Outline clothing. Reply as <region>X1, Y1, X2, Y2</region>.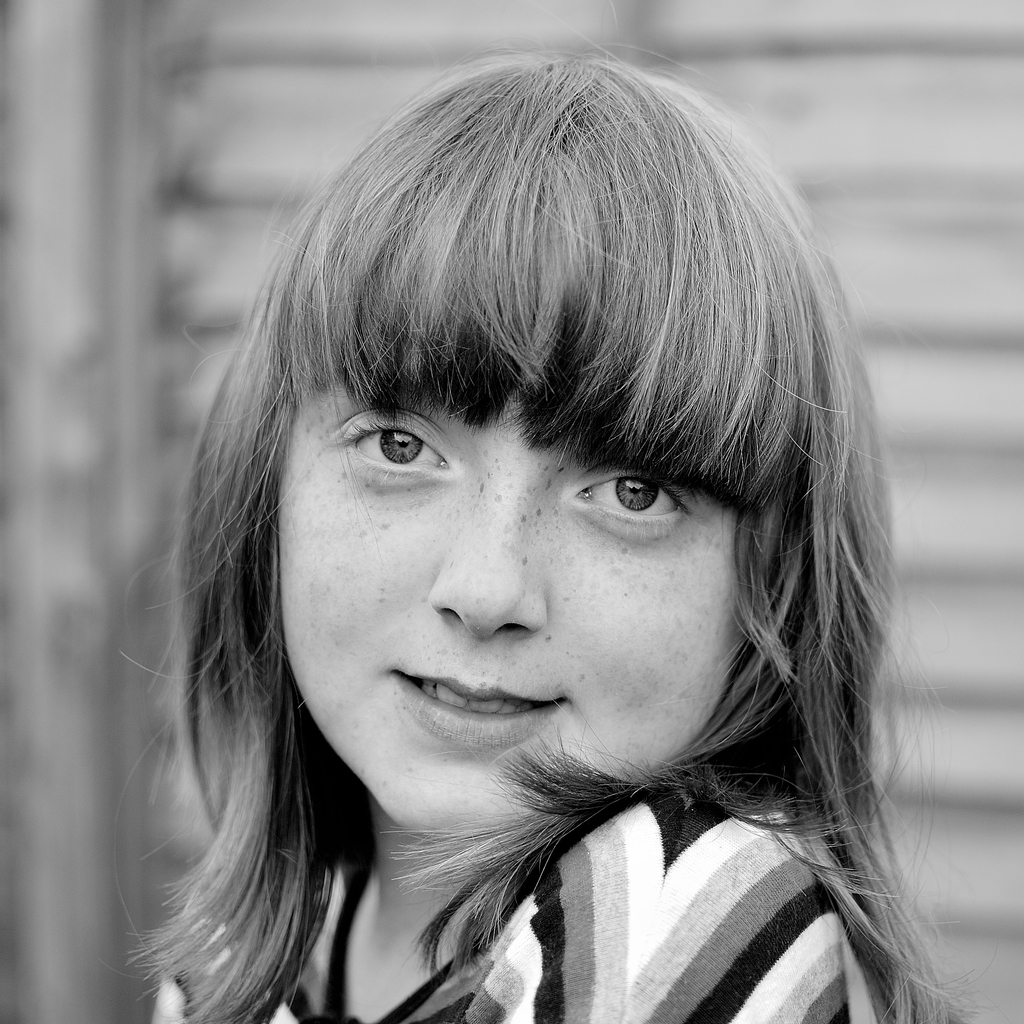
<region>142, 766, 885, 1023</region>.
